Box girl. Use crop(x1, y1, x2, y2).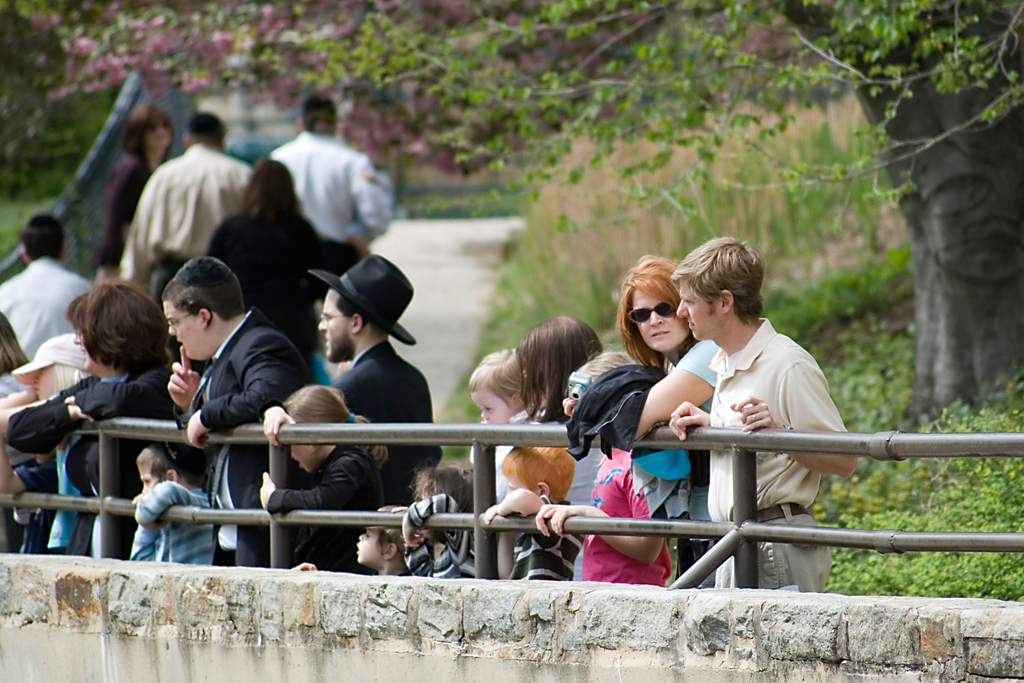
crop(518, 317, 605, 506).
